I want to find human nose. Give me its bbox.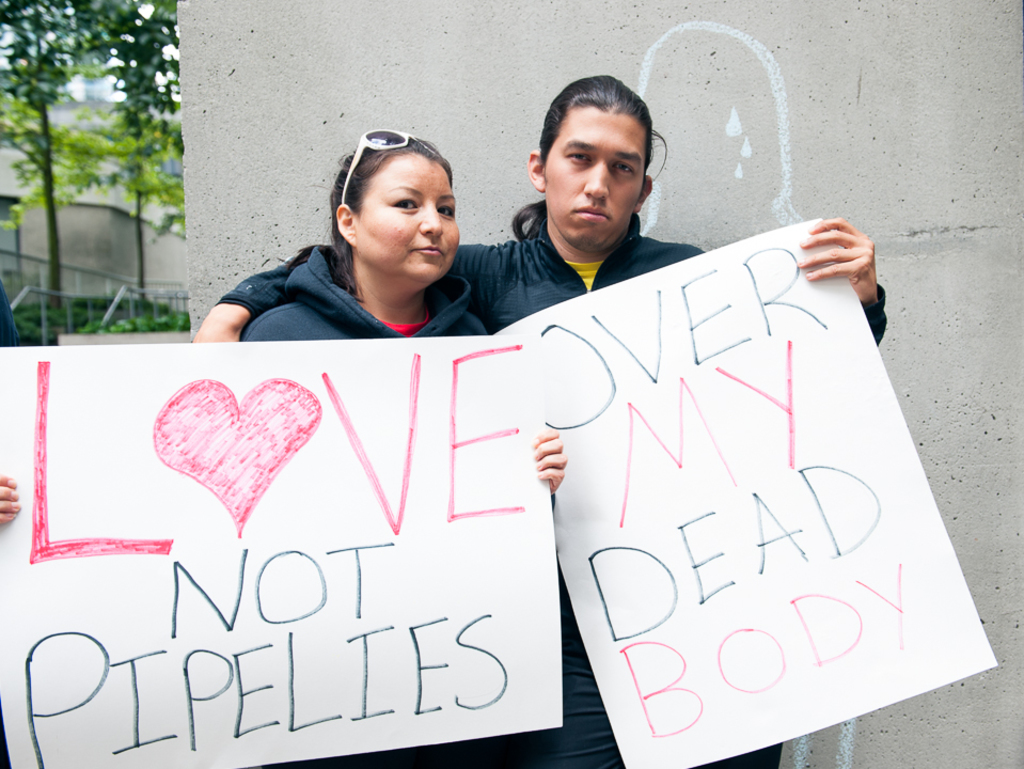
Rect(416, 203, 445, 237).
